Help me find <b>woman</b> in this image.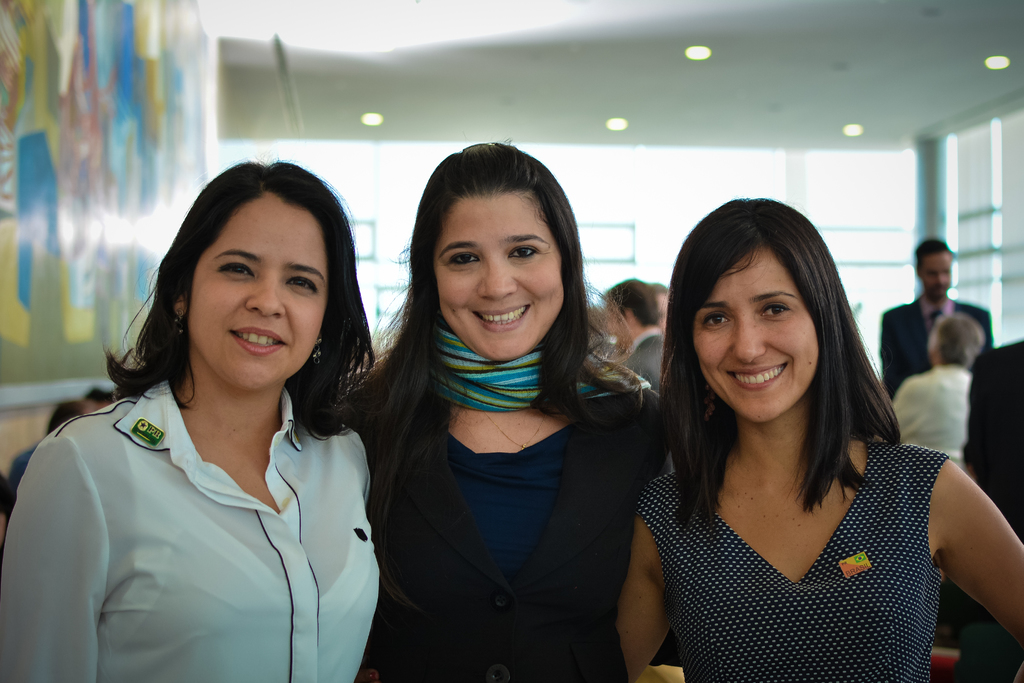
Found it: box(890, 307, 980, 467).
